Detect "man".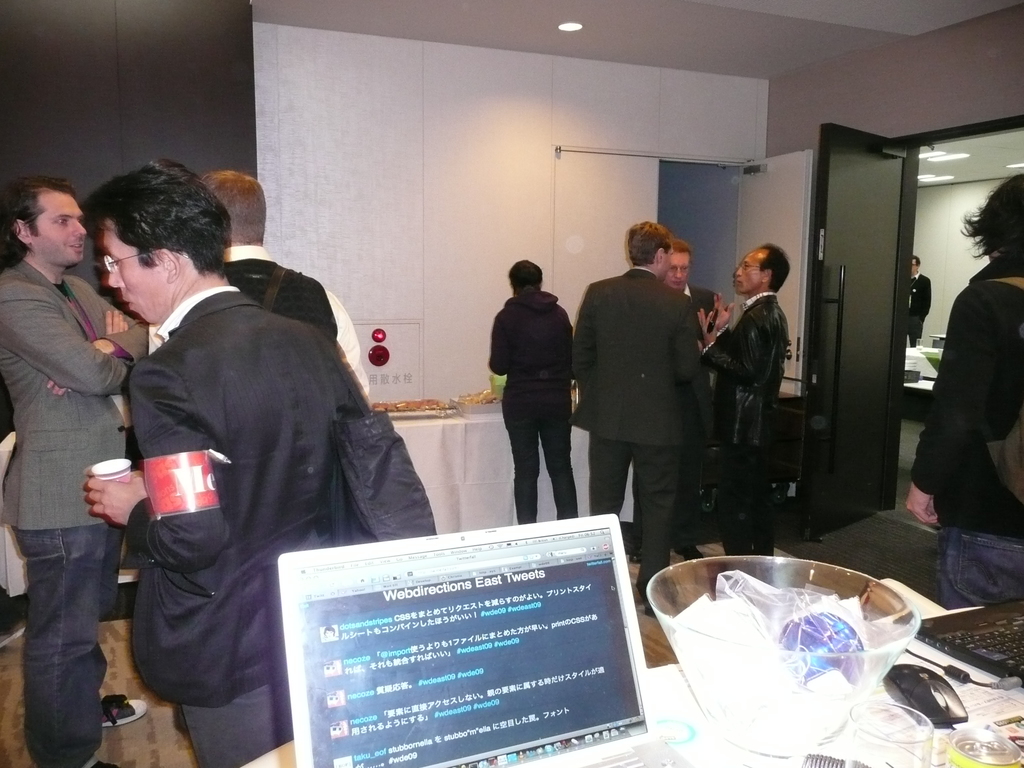
Detected at rect(658, 237, 722, 352).
